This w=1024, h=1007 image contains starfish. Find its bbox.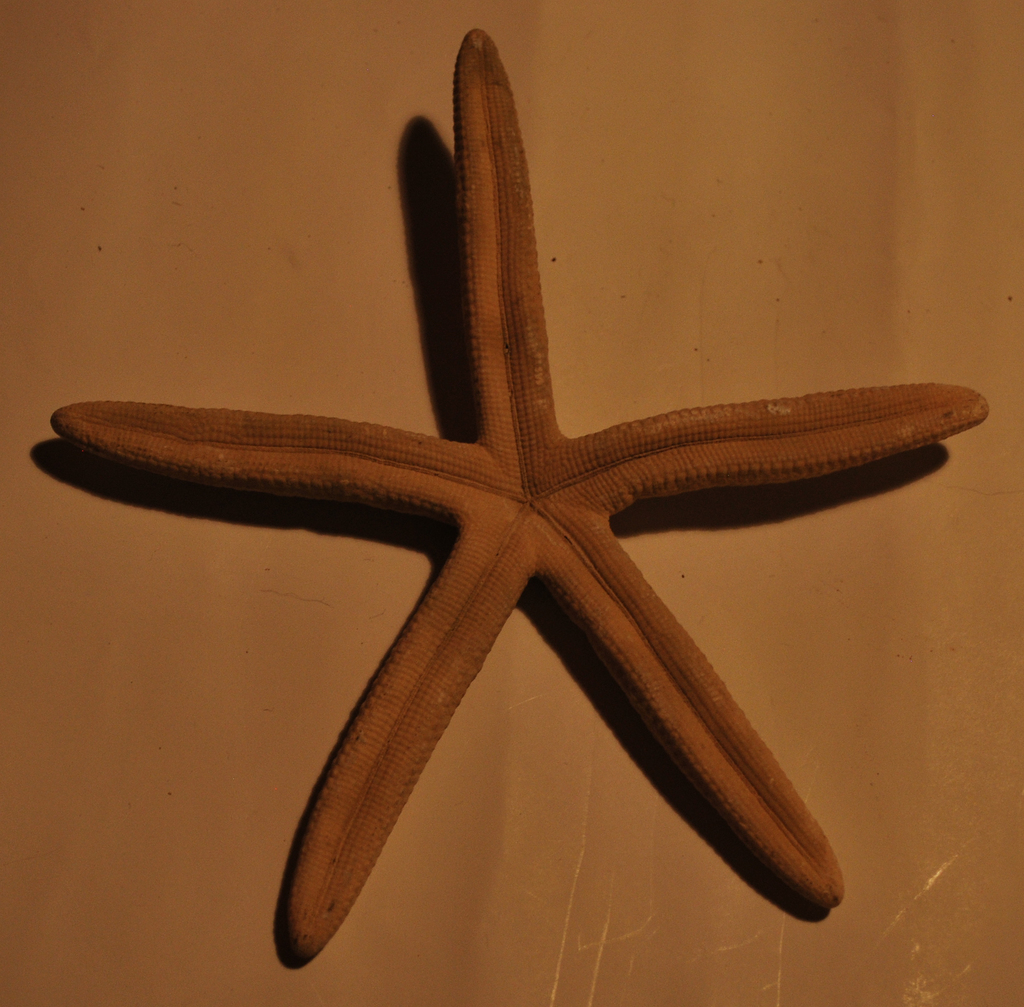
[53,27,988,955].
